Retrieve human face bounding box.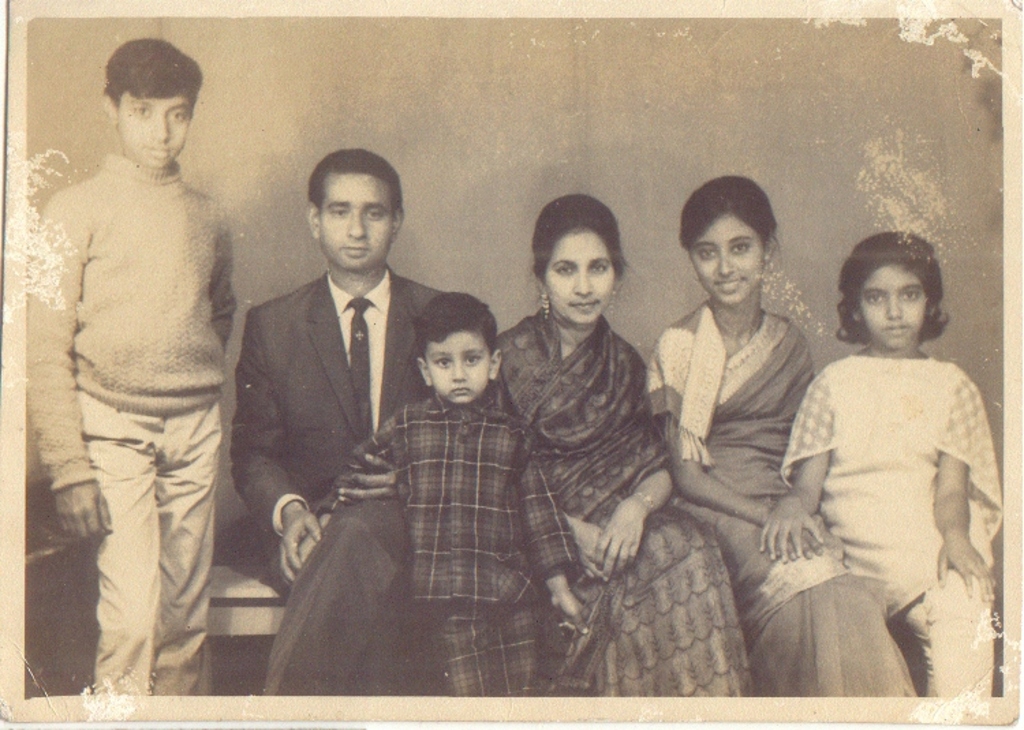
Bounding box: [x1=545, y1=228, x2=614, y2=325].
